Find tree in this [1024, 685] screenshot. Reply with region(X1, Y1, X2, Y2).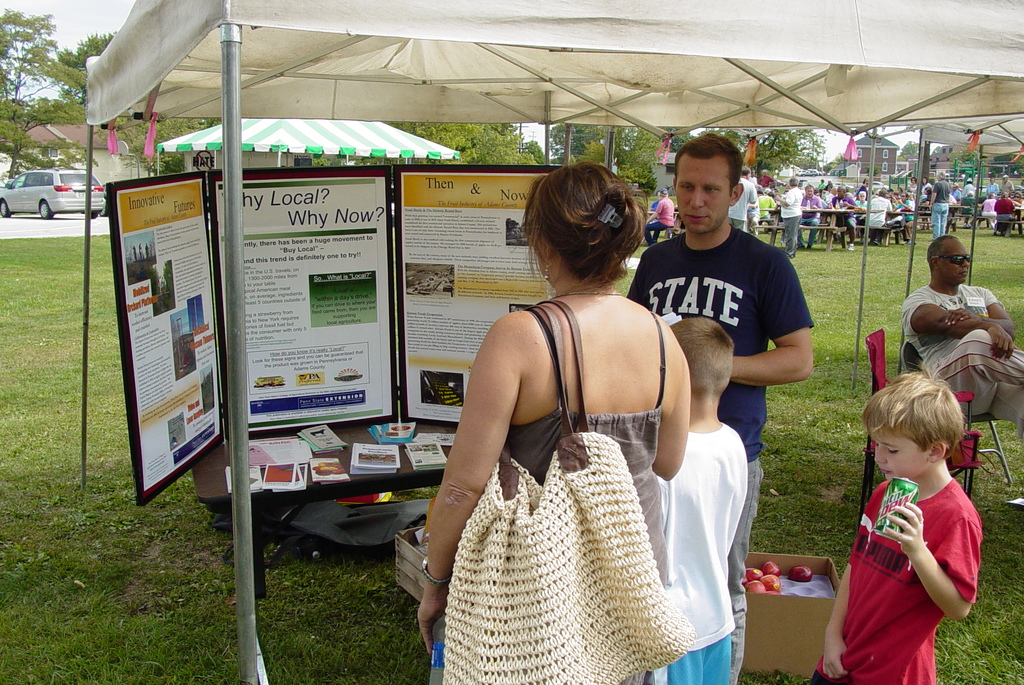
region(711, 127, 828, 179).
